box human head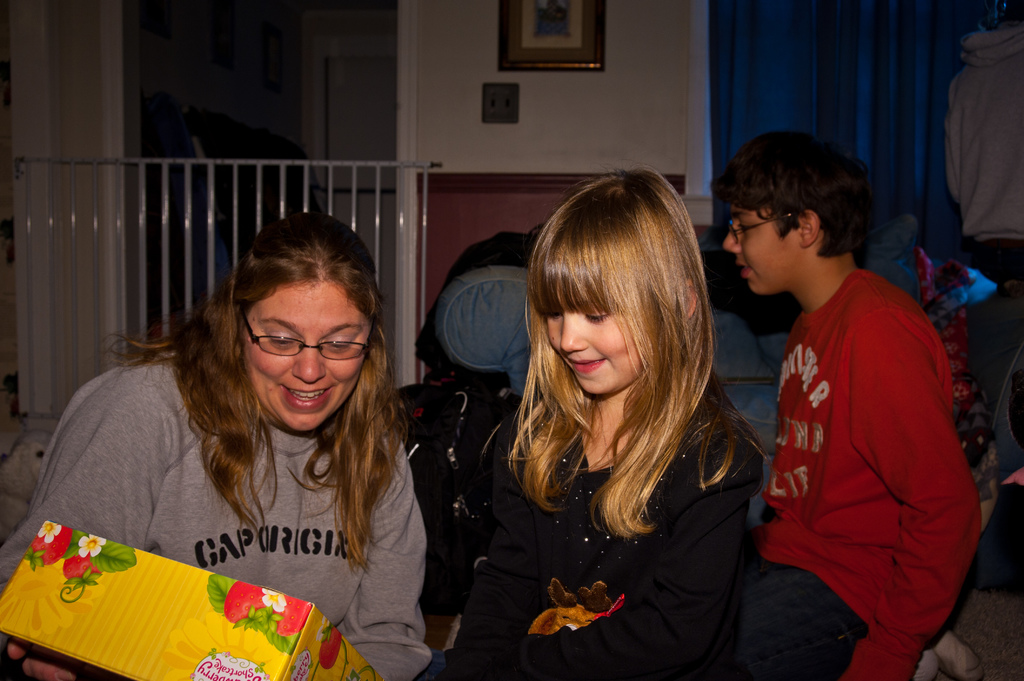
x1=197, y1=221, x2=387, y2=414
